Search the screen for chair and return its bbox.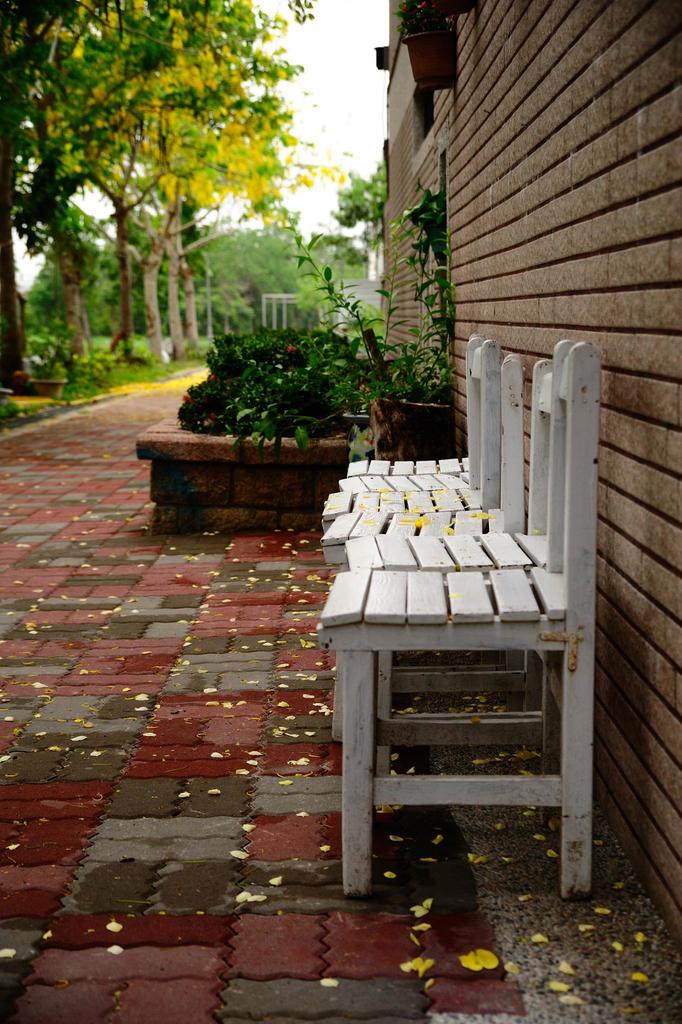
Found: x1=344 y1=447 x2=477 y2=483.
